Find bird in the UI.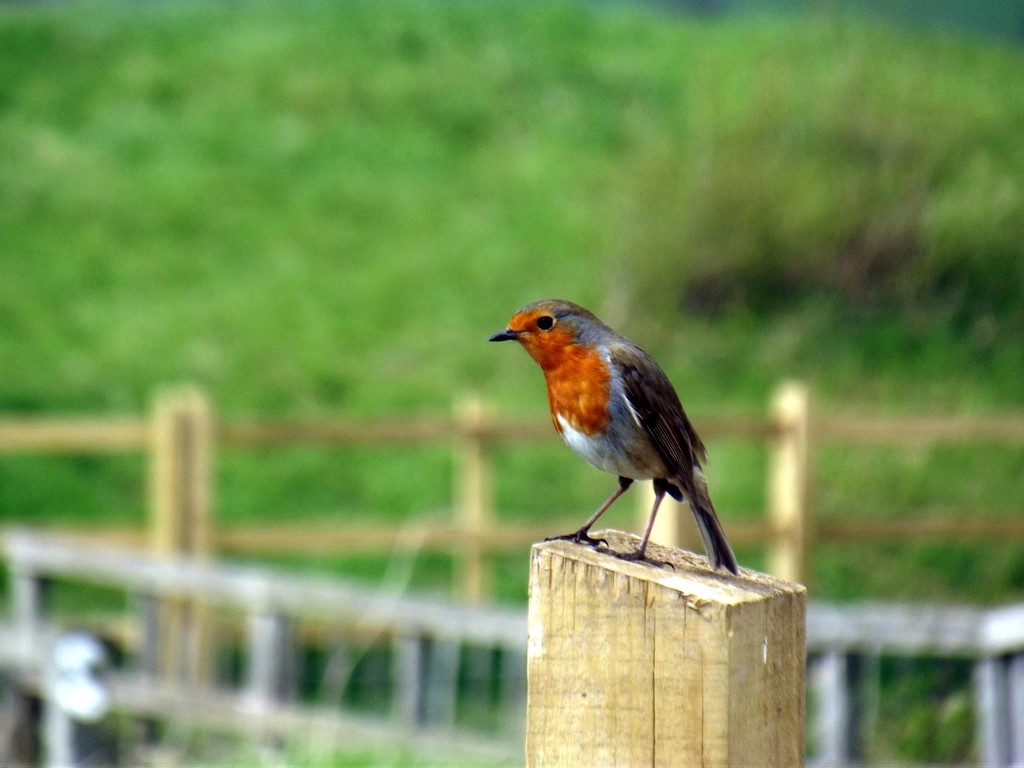
UI element at (x1=481, y1=305, x2=748, y2=566).
